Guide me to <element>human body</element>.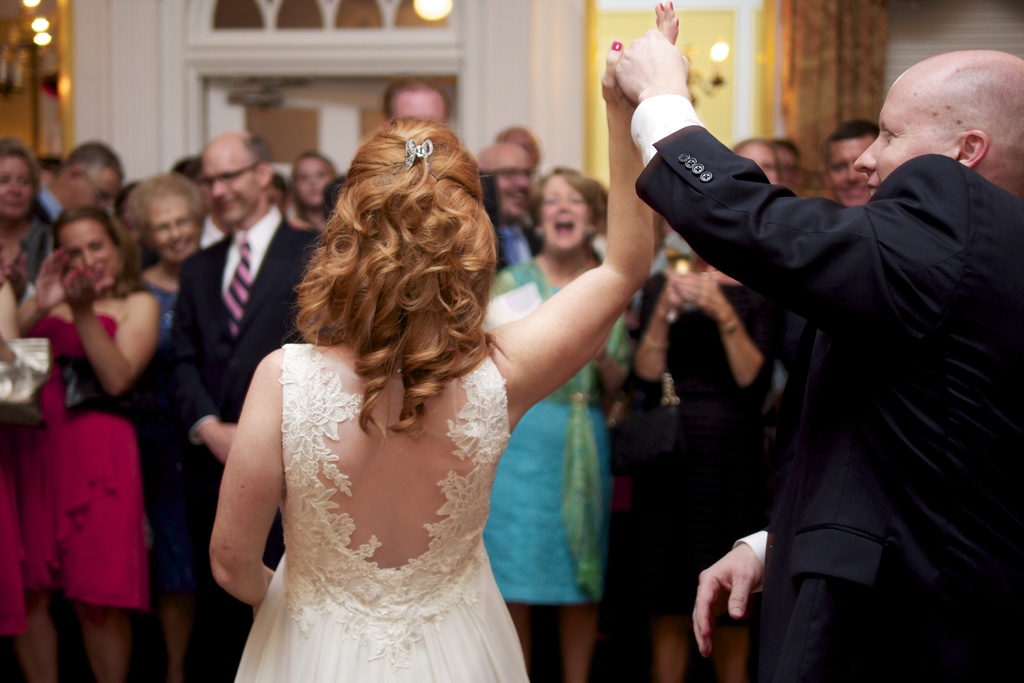
Guidance: region(653, 10, 989, 666).
